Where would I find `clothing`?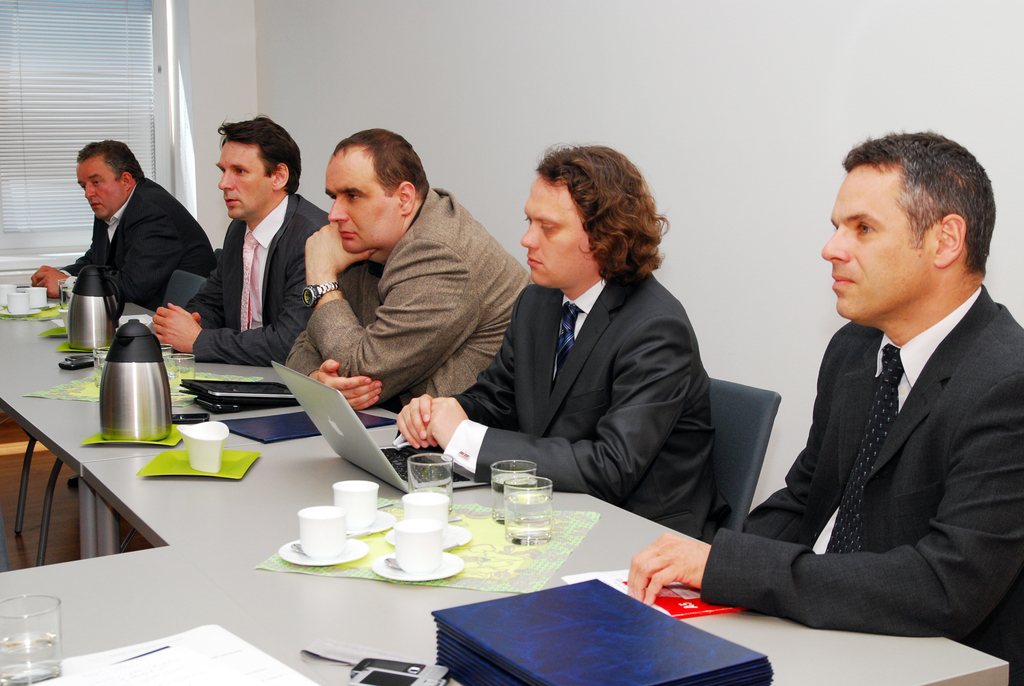
At bbox=[705, 209, 1012, 667].
